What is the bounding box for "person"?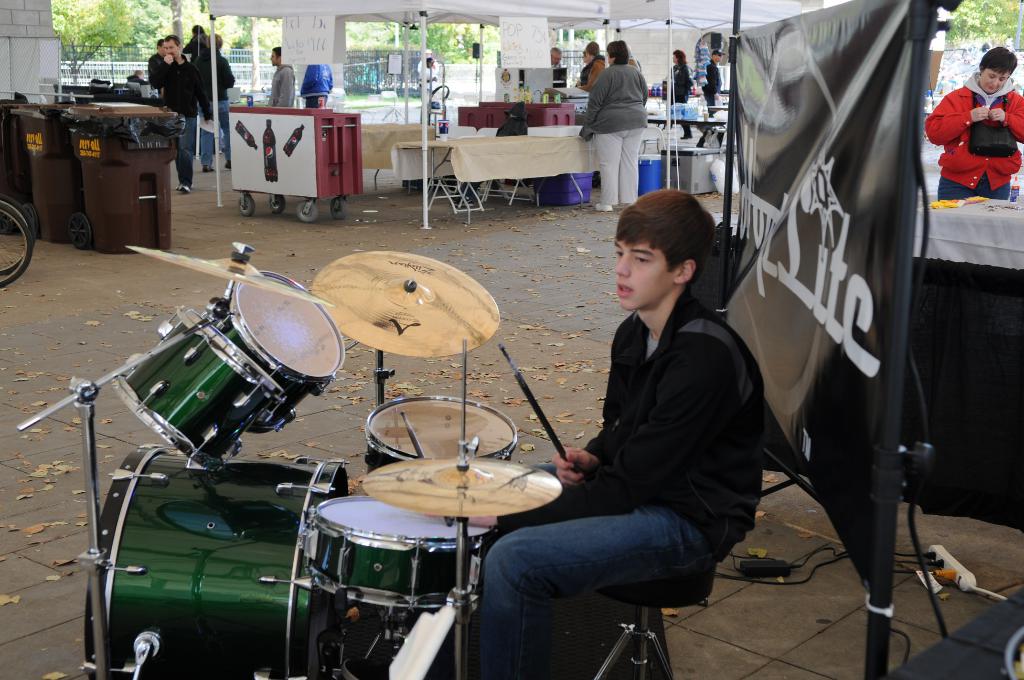
BBox(153, 33, 203, 196).
